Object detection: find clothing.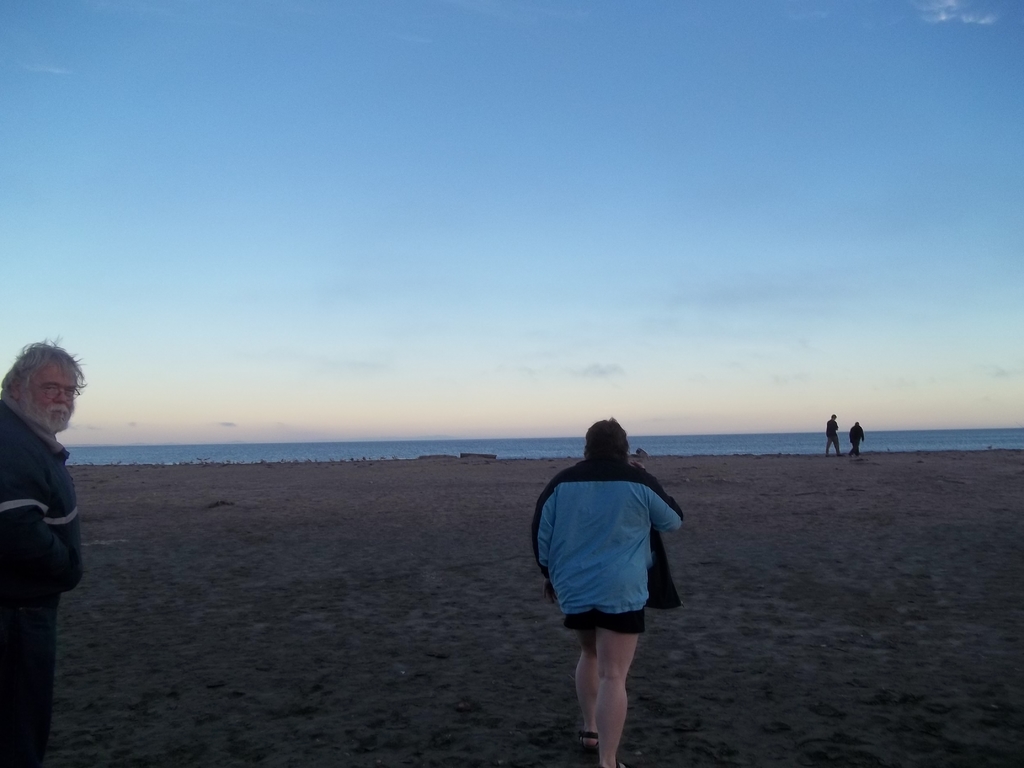
box=[531, 441, 685, 676].
